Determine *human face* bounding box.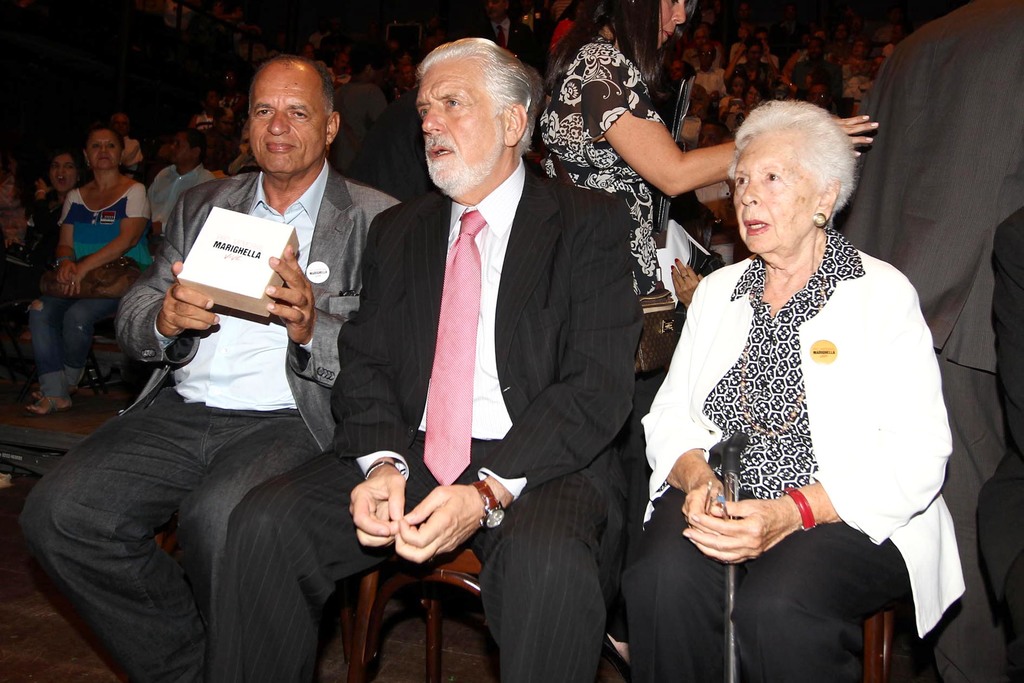
Determined: x1=50, y1=156, x2=75, y2=190.
